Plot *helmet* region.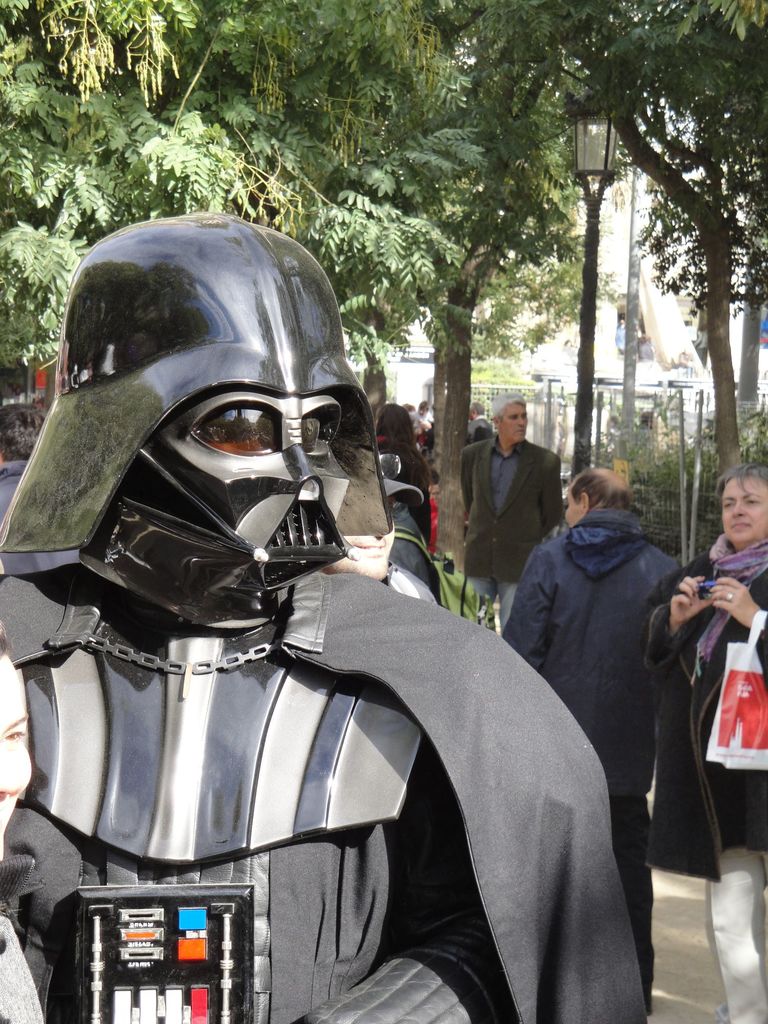
Plotted at {"left": 31, "top": 228, "right": 401, "bottom": 634}.
